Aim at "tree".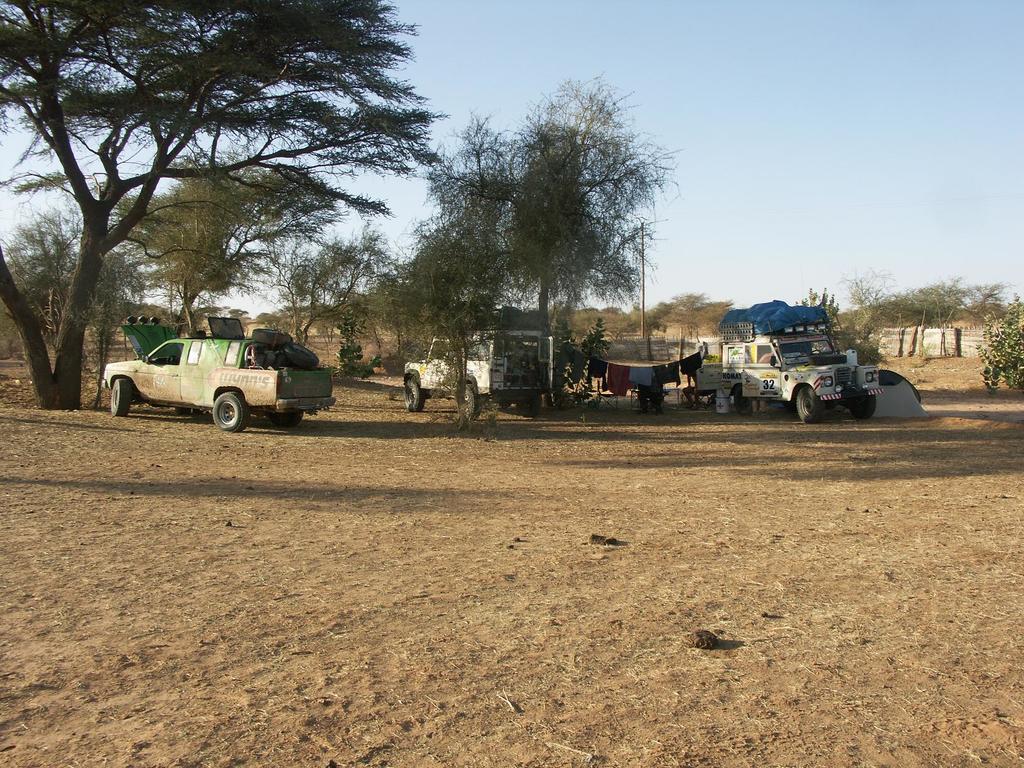
Aimed at [left=801, top=286, right=837, bottom=330].
